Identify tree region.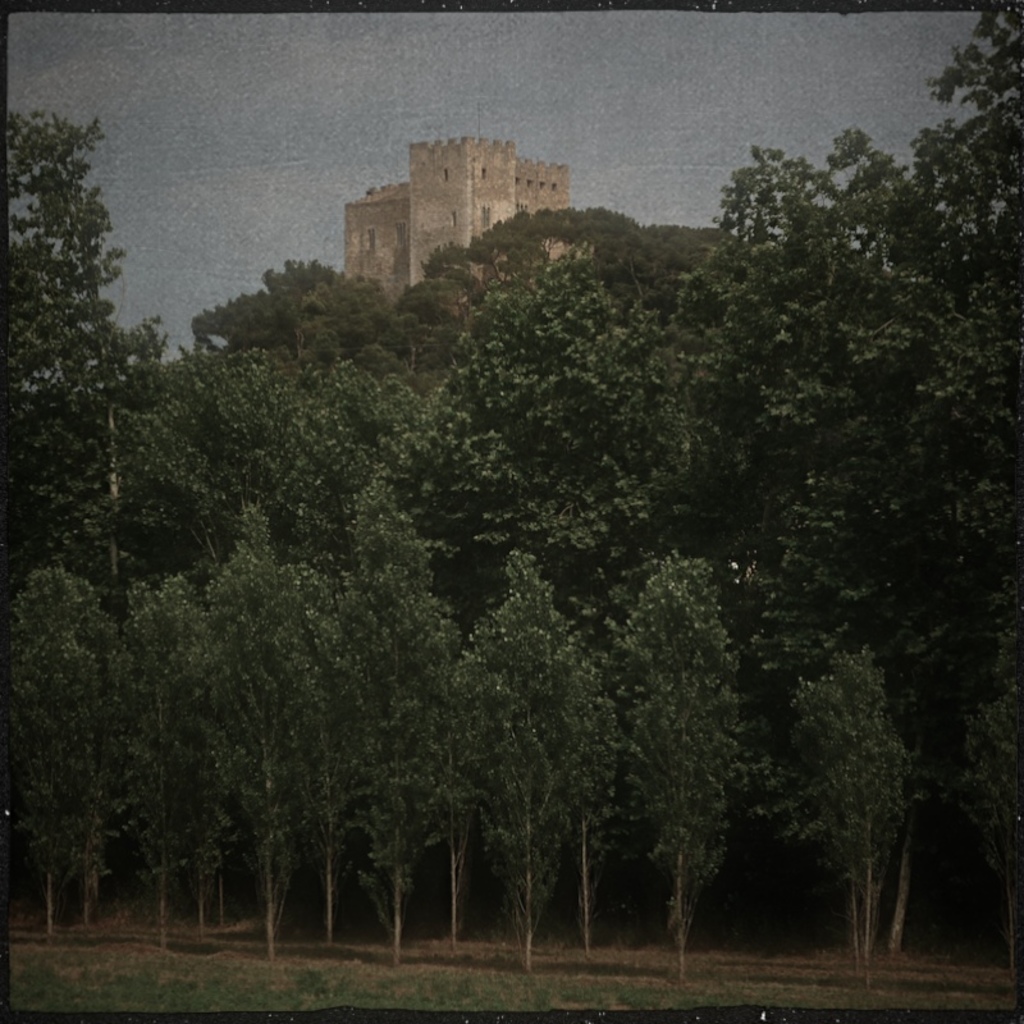
Region: box(782, 641, 914, 965).
